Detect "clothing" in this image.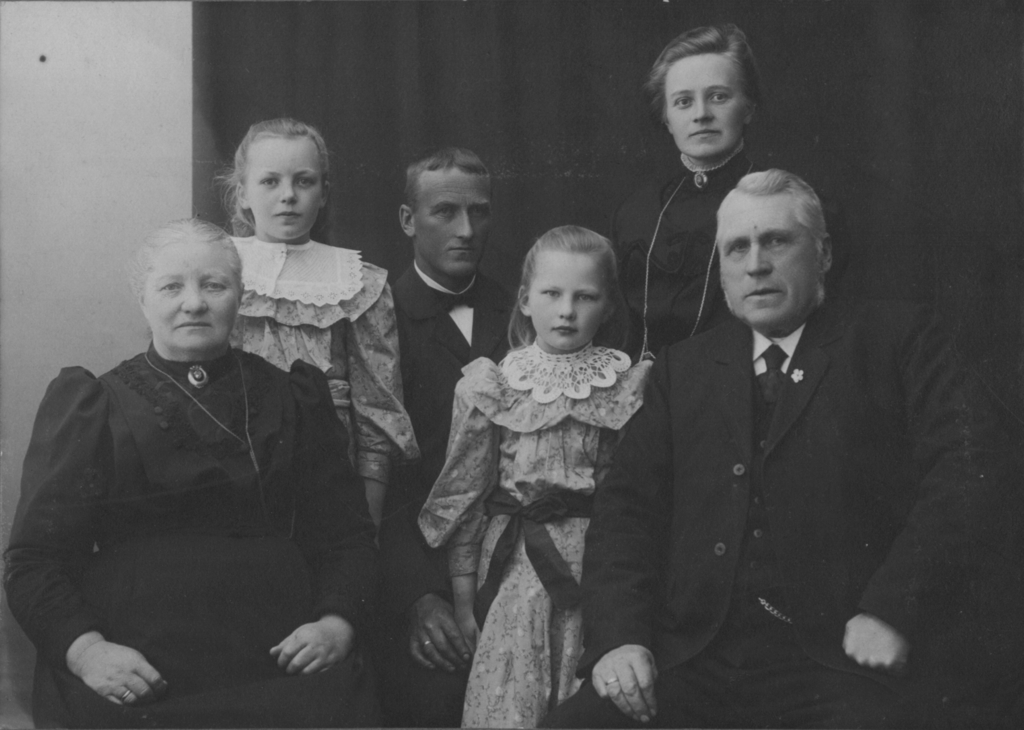
Detection: (417, 338, 655, 729).
